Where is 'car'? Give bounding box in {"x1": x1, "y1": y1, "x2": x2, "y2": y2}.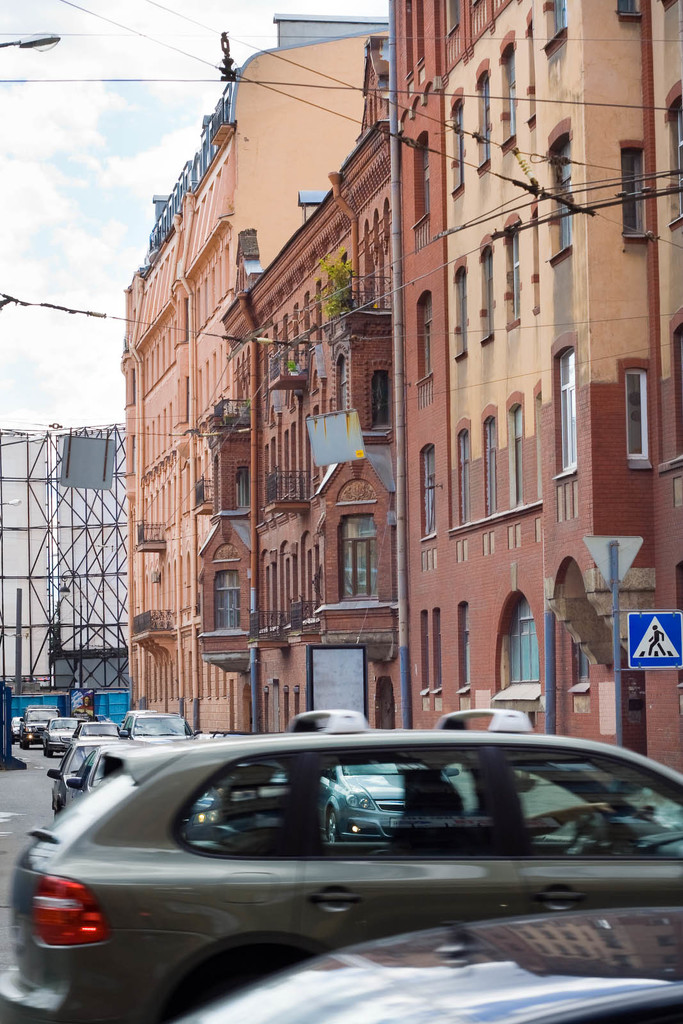
{"x1": 48, "y1": 713, "x2": 72, "y2": 755}.
